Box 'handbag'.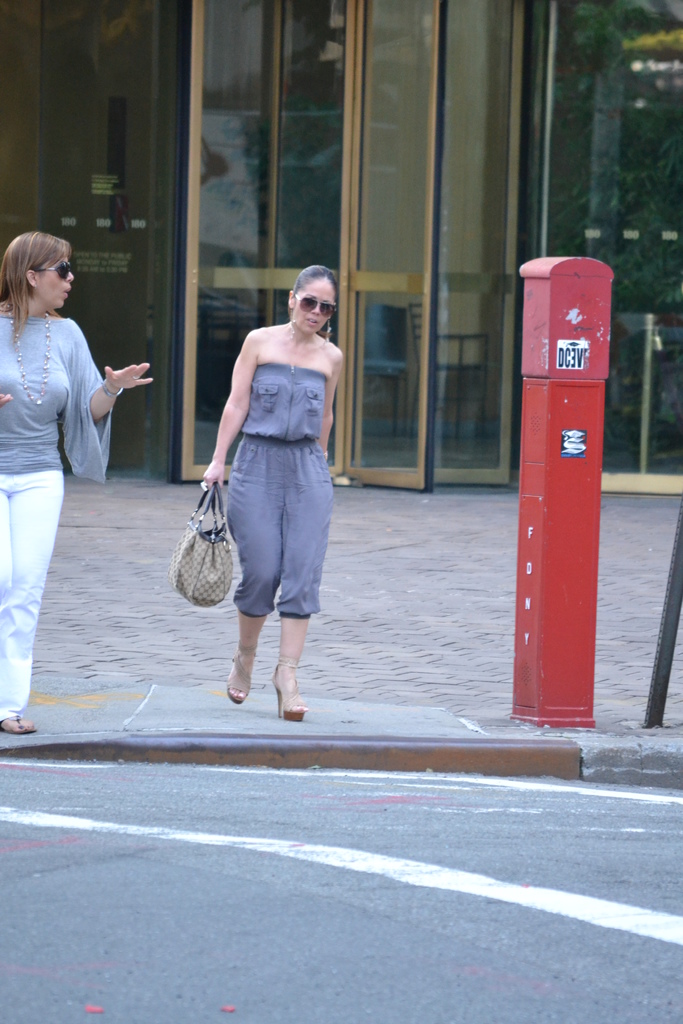
165 481 236 605.
